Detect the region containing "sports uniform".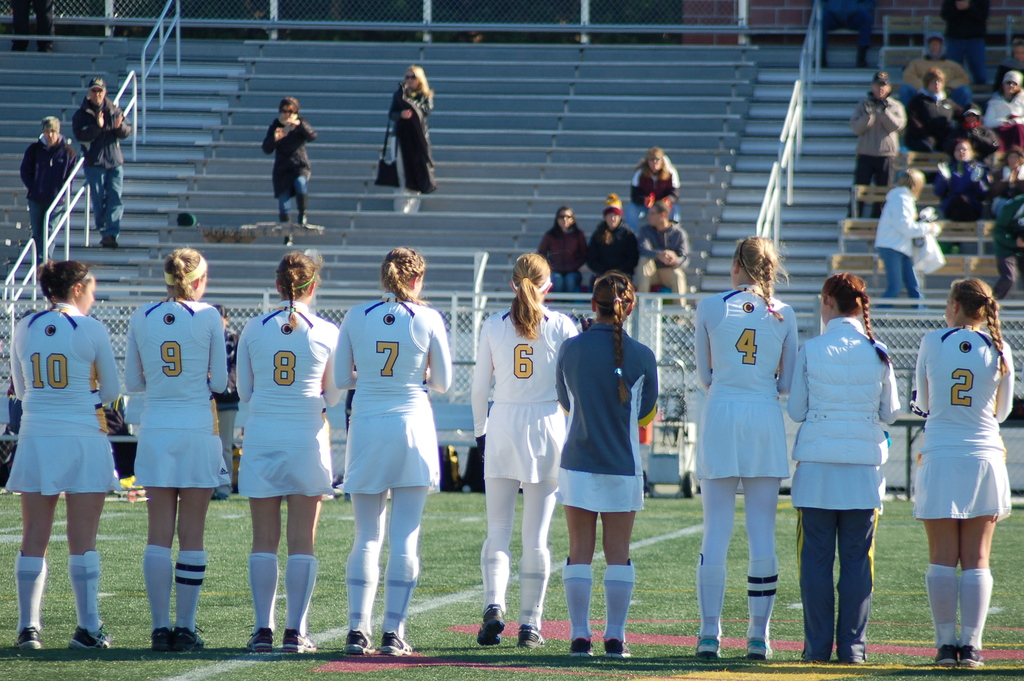
909, 327, 1011, 525.
